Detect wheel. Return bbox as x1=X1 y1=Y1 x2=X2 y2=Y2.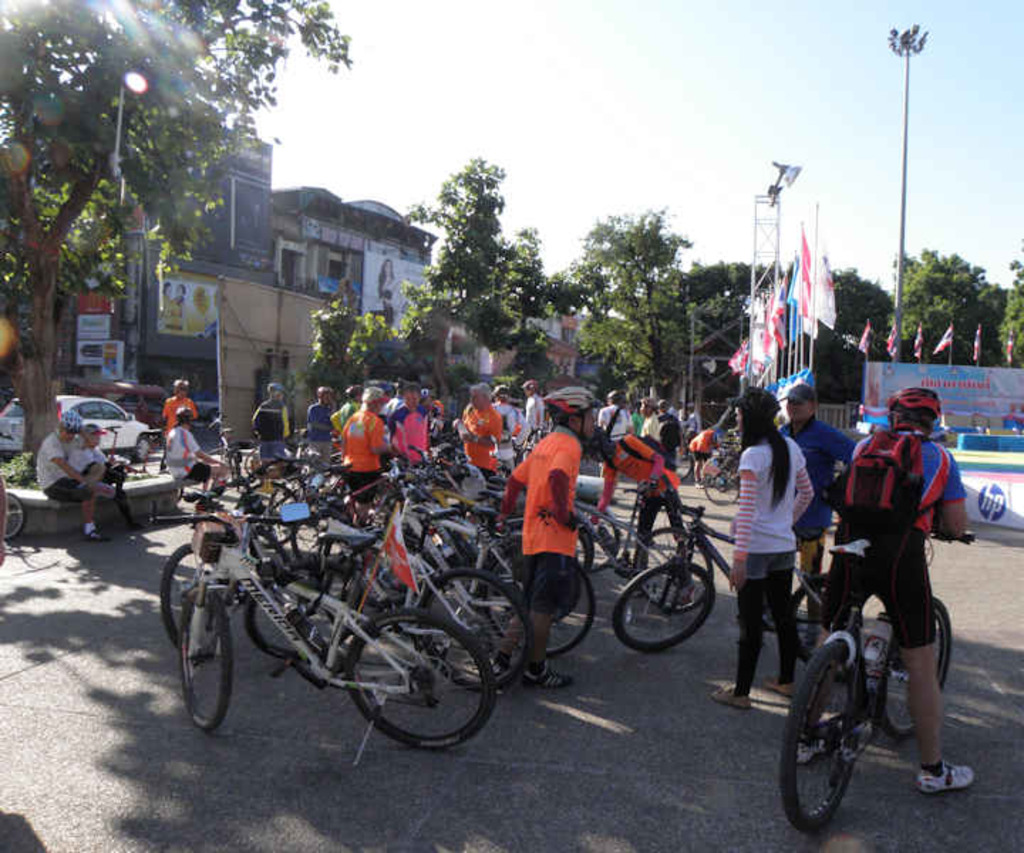
x1=629 y1=569 x2=724 y2=665.
